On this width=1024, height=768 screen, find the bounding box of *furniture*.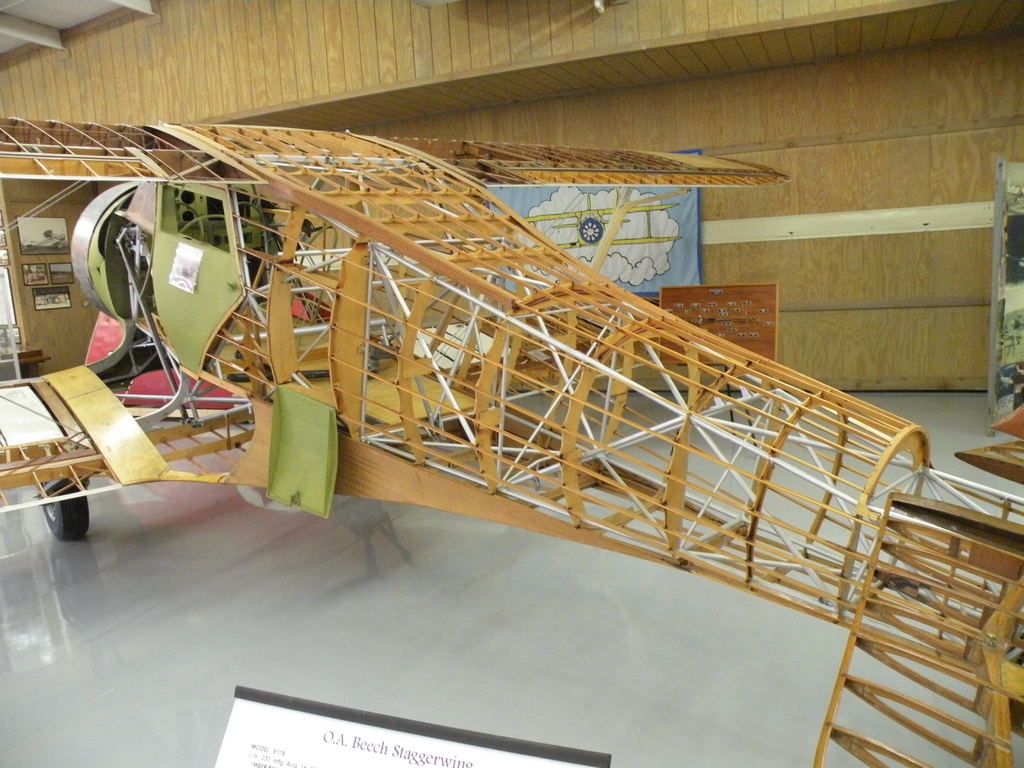
Bounding box: region(0, 344, 54, 373).
